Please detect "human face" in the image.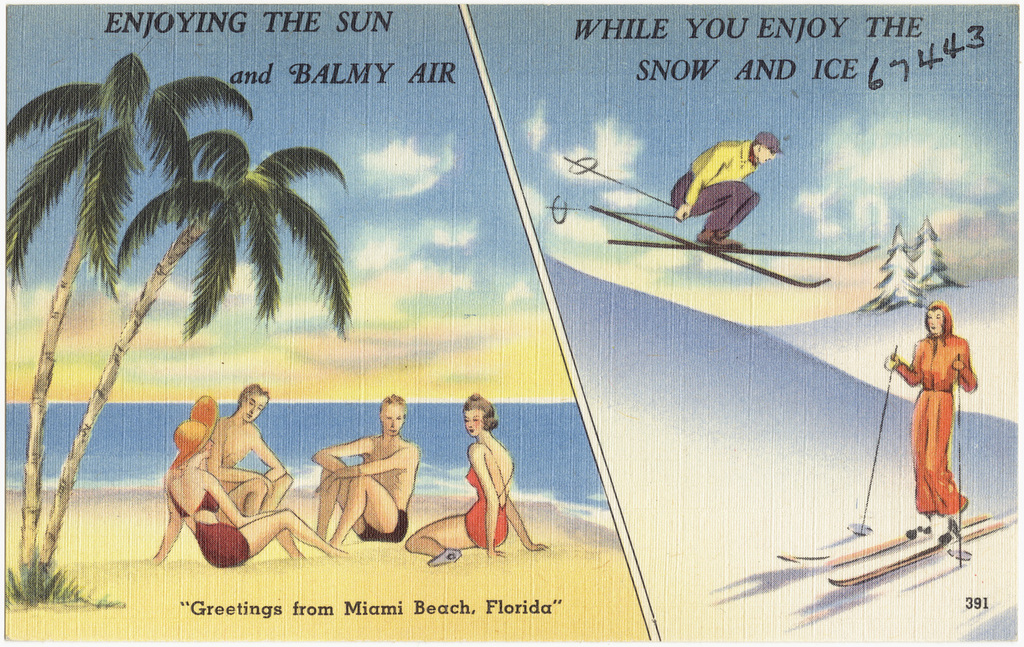
Rect(241, 394, 267, 422).
